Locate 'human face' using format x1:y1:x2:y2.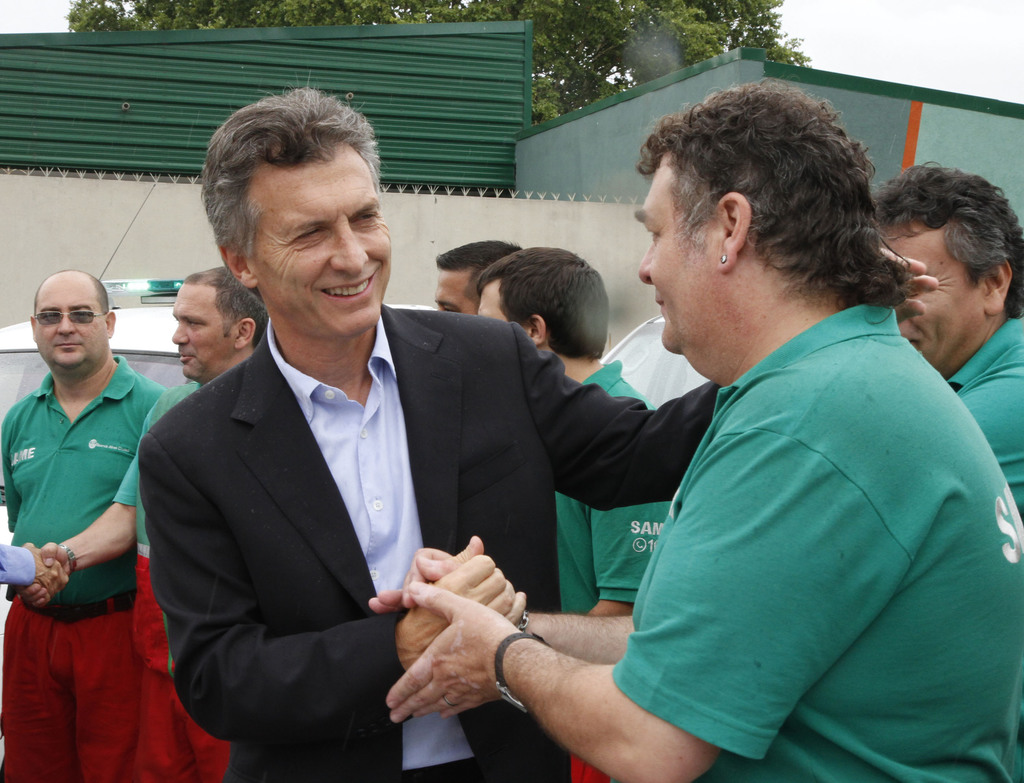
879:227:984:370.
